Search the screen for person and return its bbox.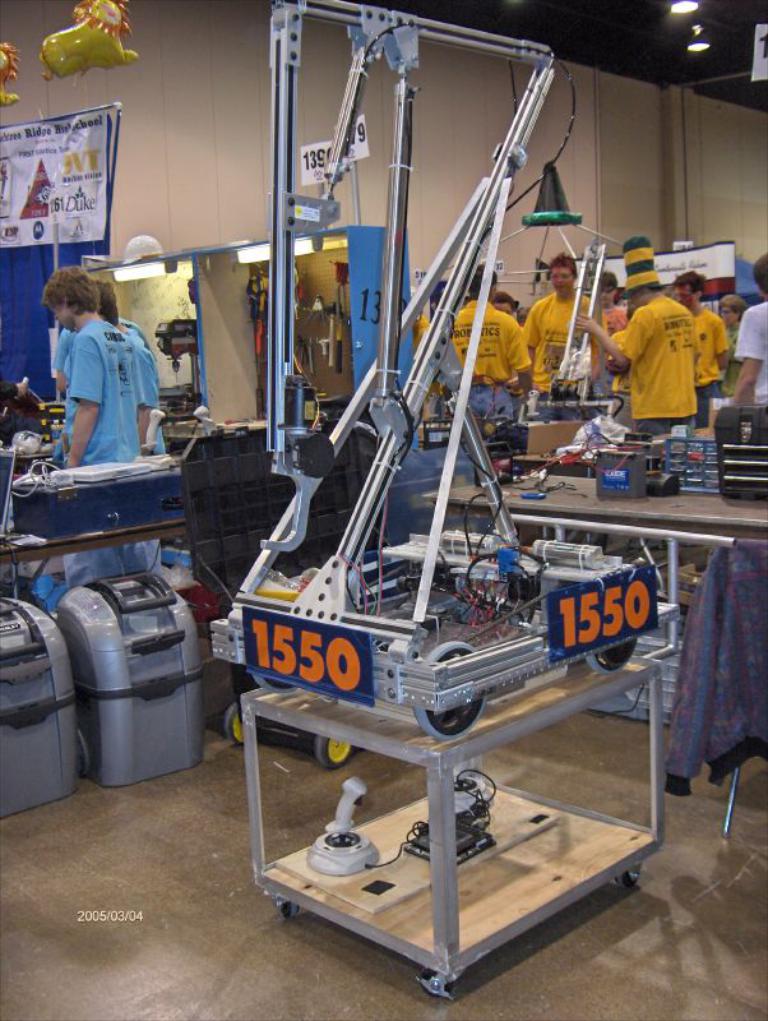
Found: left=46, top=267, right=139, bottom=585.
